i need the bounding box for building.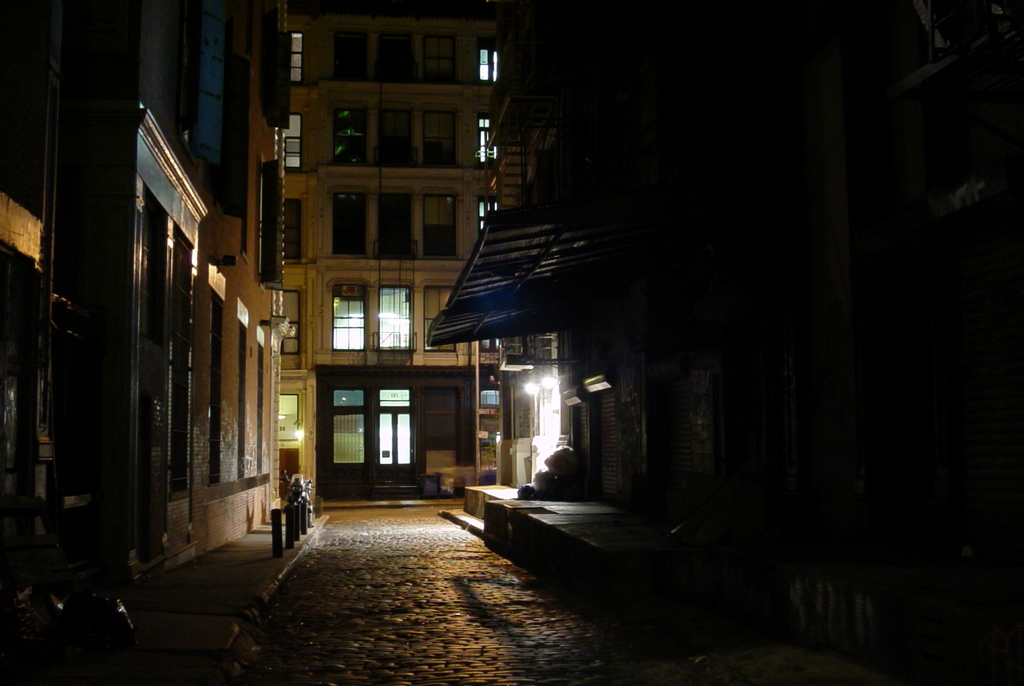
Here it is: (0,0,291,634).
